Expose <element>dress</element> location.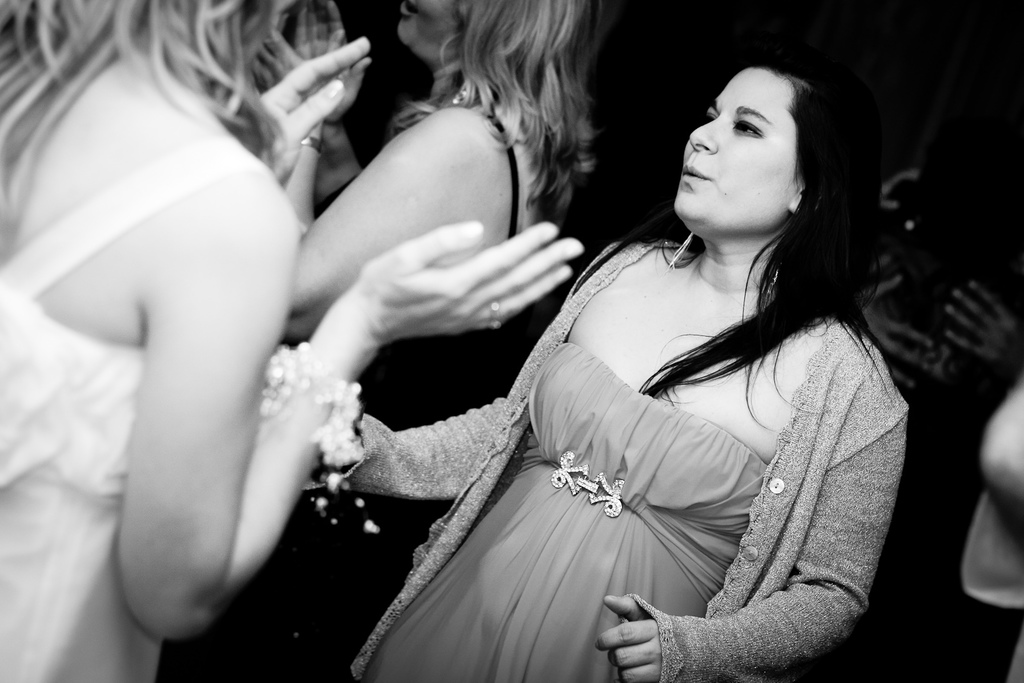
Exposed at rect(391, 243, 860, 682).
